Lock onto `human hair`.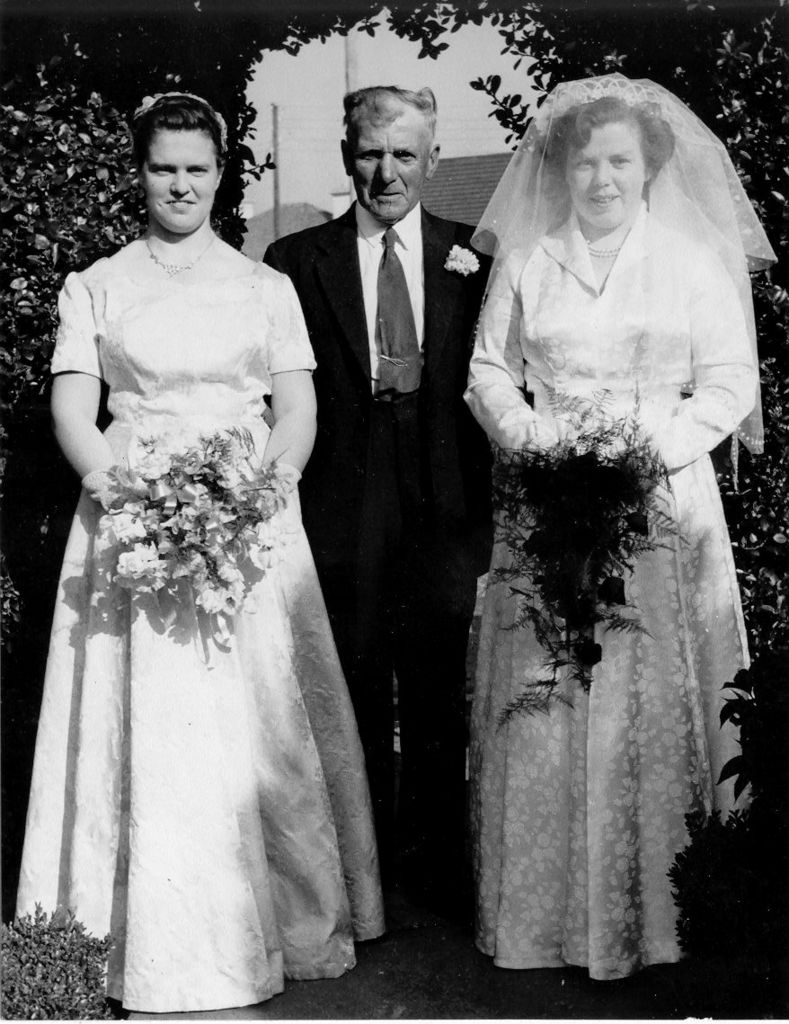
Locked: box=[341, 80, 434, 129].
